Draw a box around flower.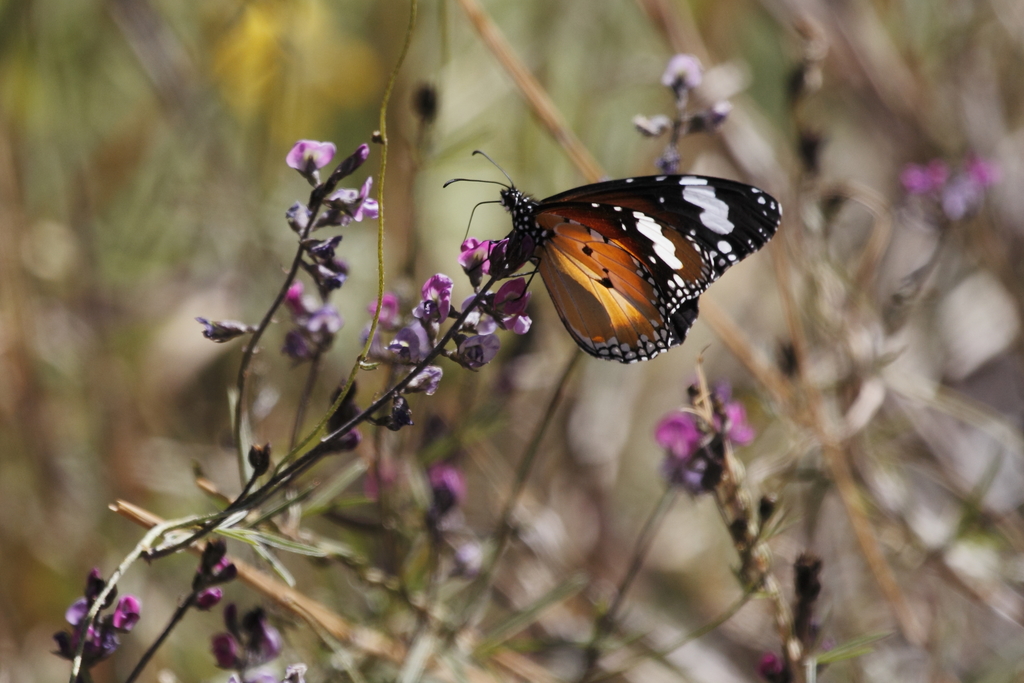
(425, 461, 461, 509).
